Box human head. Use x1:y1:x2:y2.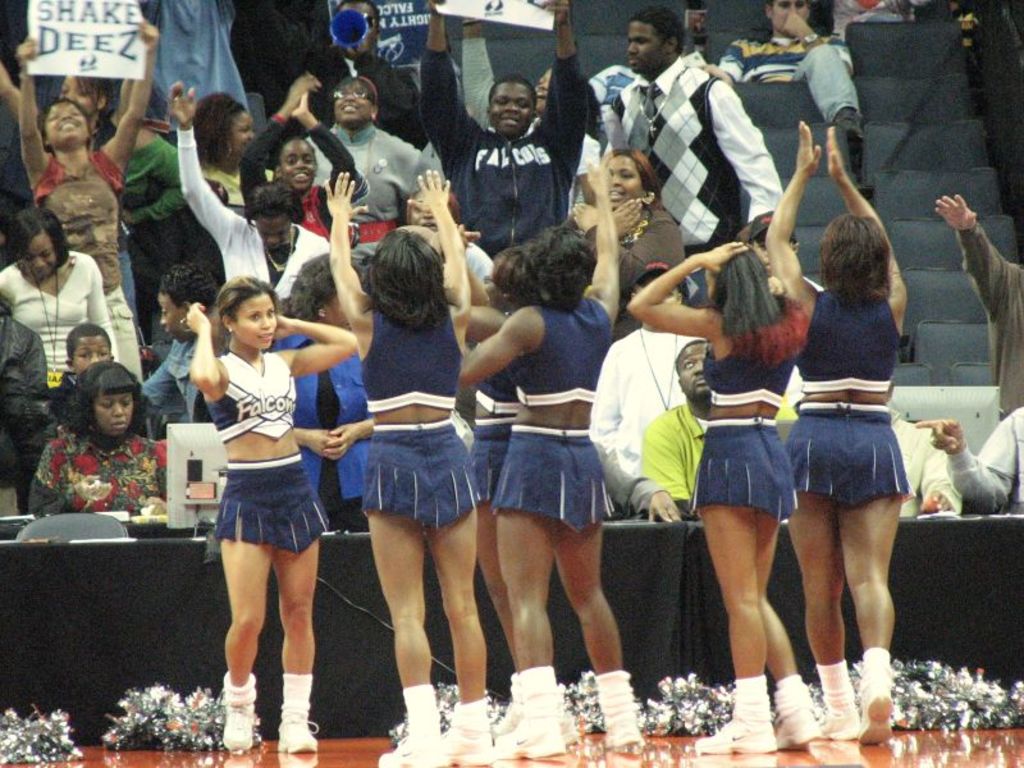
767:0:815:36.
